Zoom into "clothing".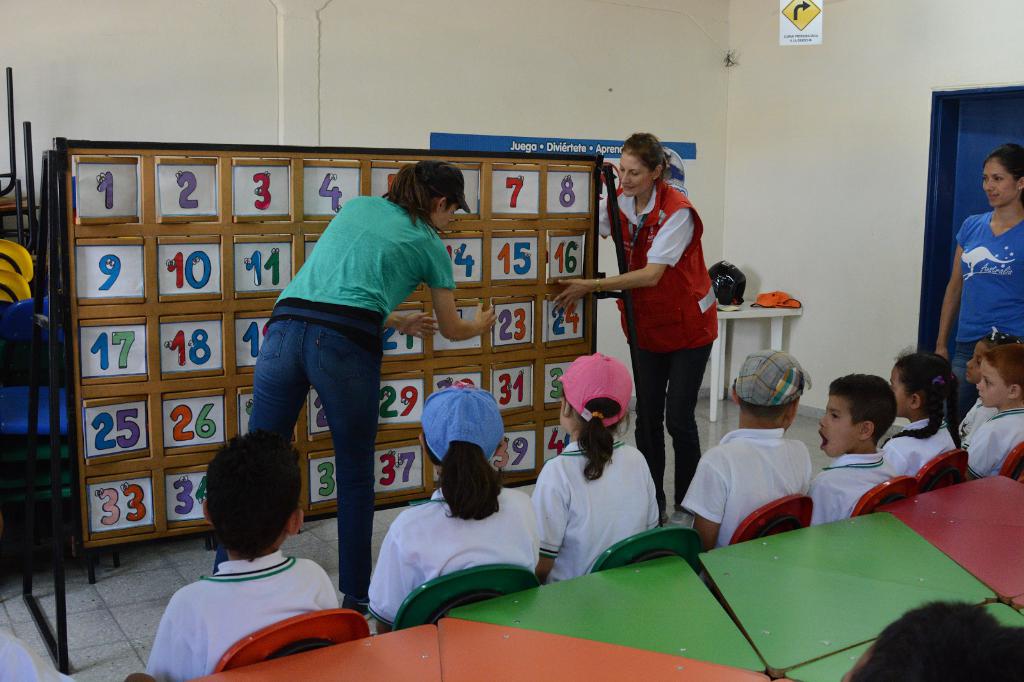
Zoom target: [966, 417, 1023, 477].
